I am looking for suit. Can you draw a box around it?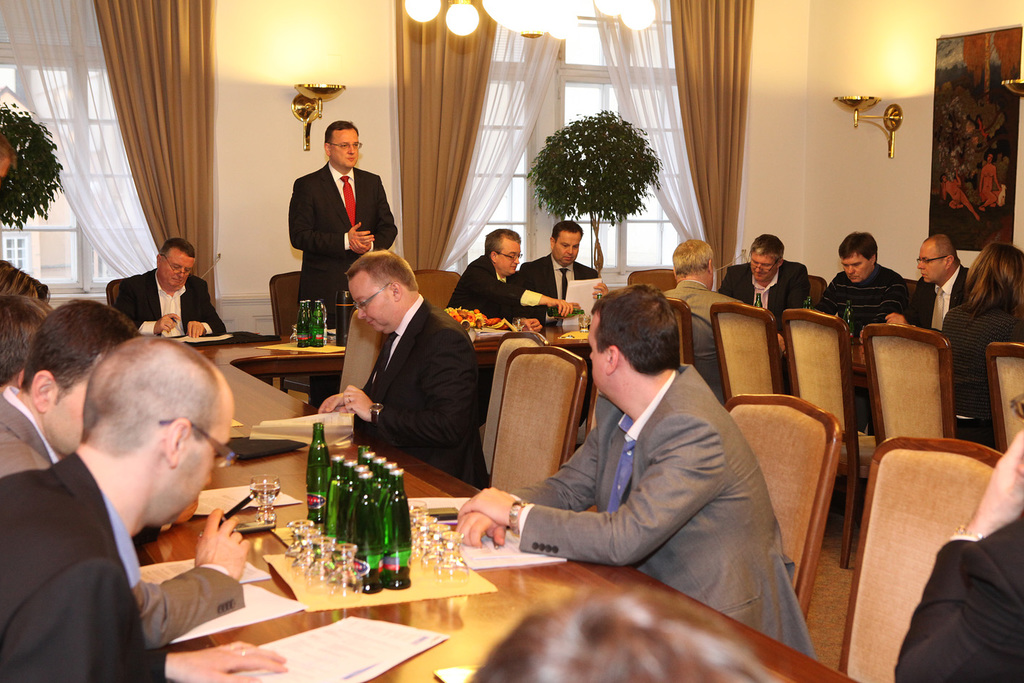
Sure, the bounding box is BBox(0, 391, 244, 654).
